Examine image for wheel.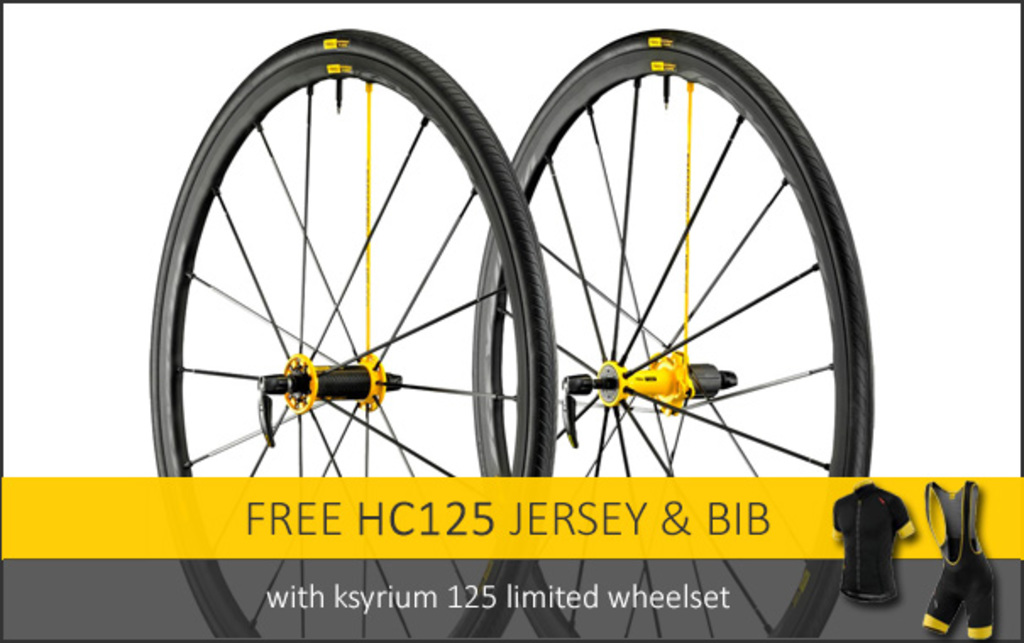
Examination result: (472, 36, 875, 641).
